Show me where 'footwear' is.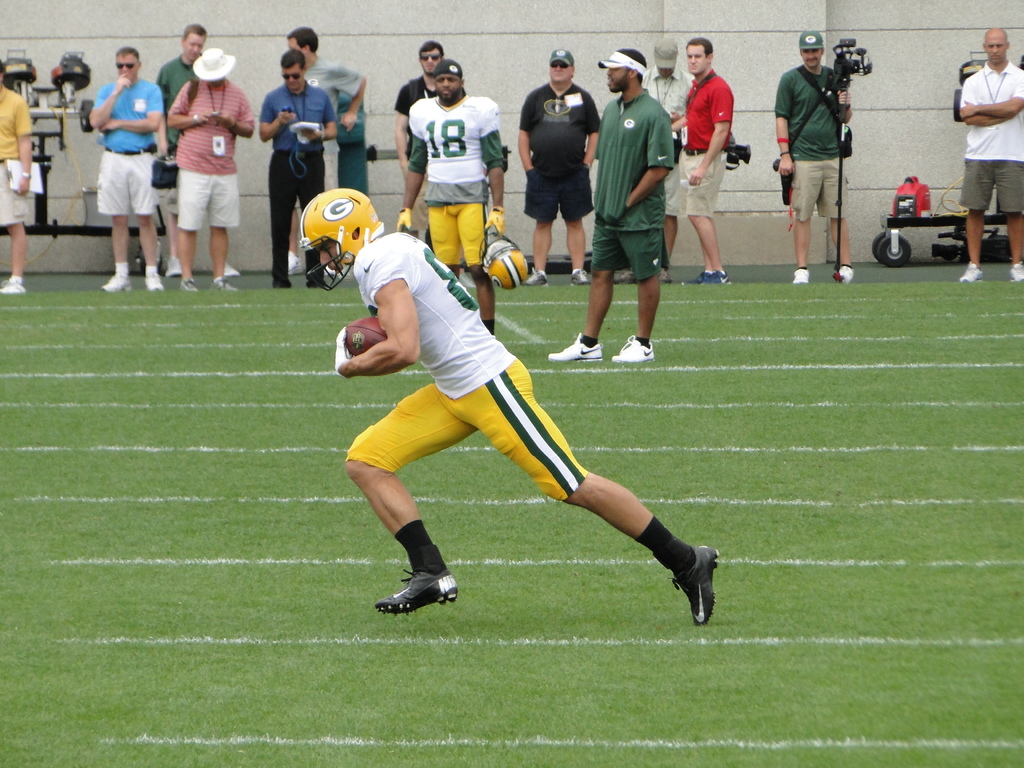
'footwear' is at 692:273:735:288.
